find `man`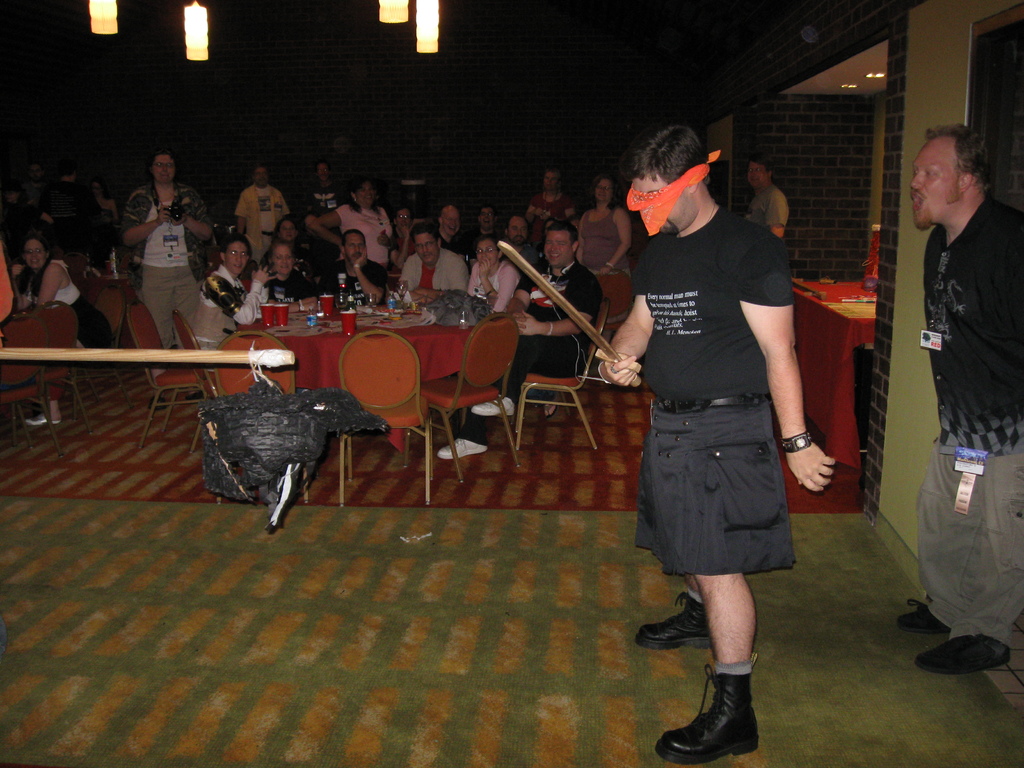
bbox=(586, 106, 836, 637)
